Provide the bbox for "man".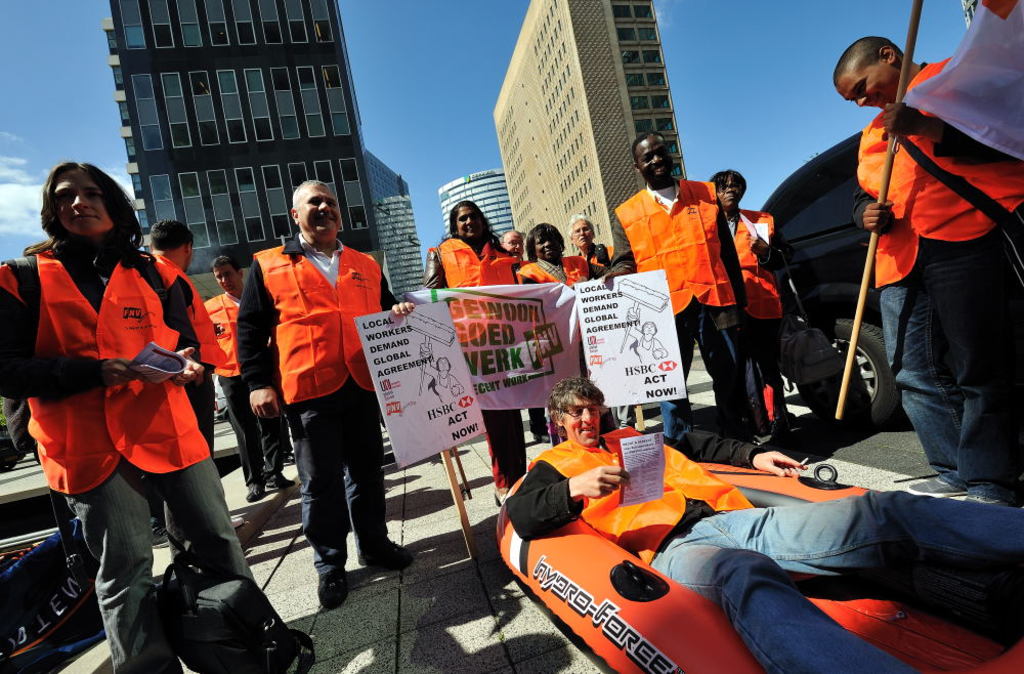
locate(706, 166, 810, 431).
